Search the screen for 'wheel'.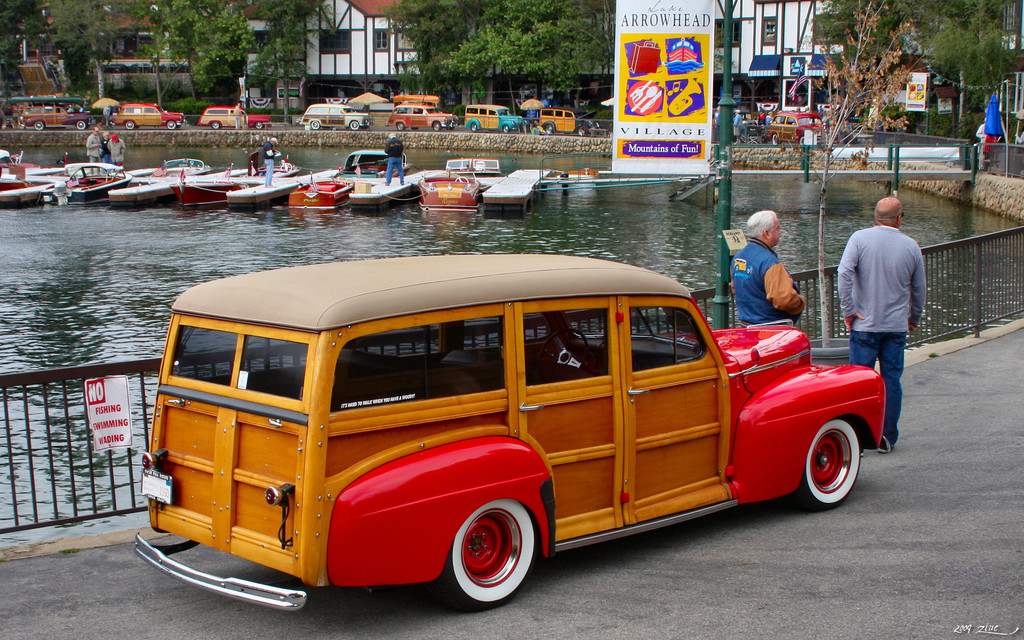
Found at 769:138:777:152.
